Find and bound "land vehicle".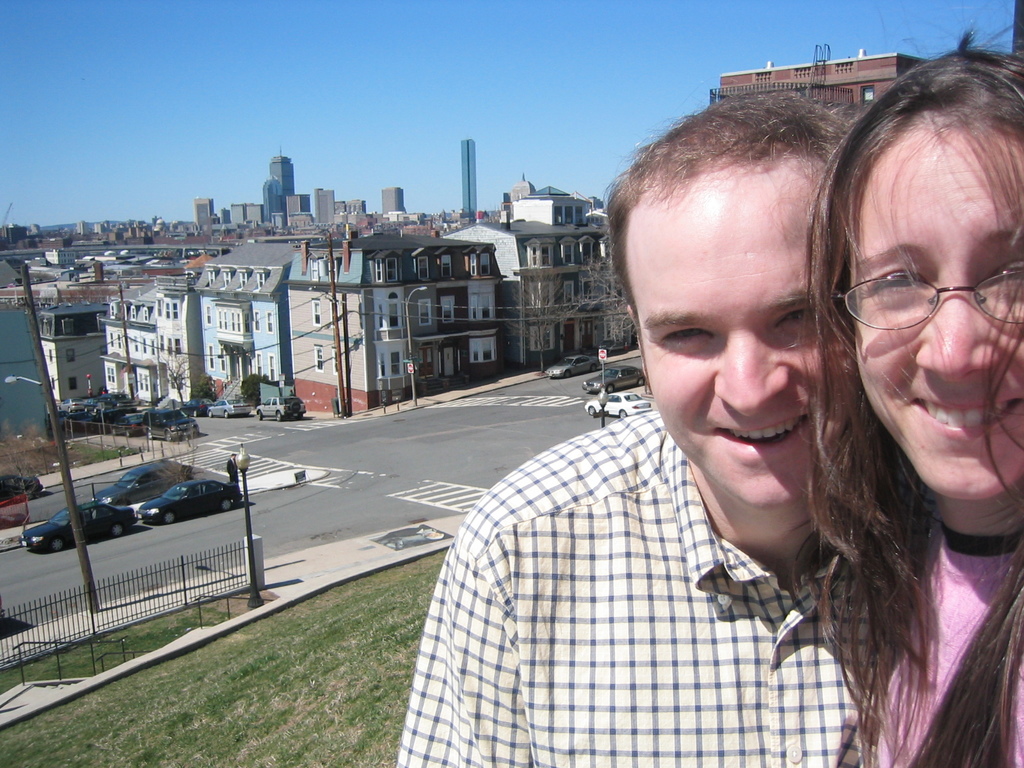
Bound: bbox=(22, 498, 134, 550).
